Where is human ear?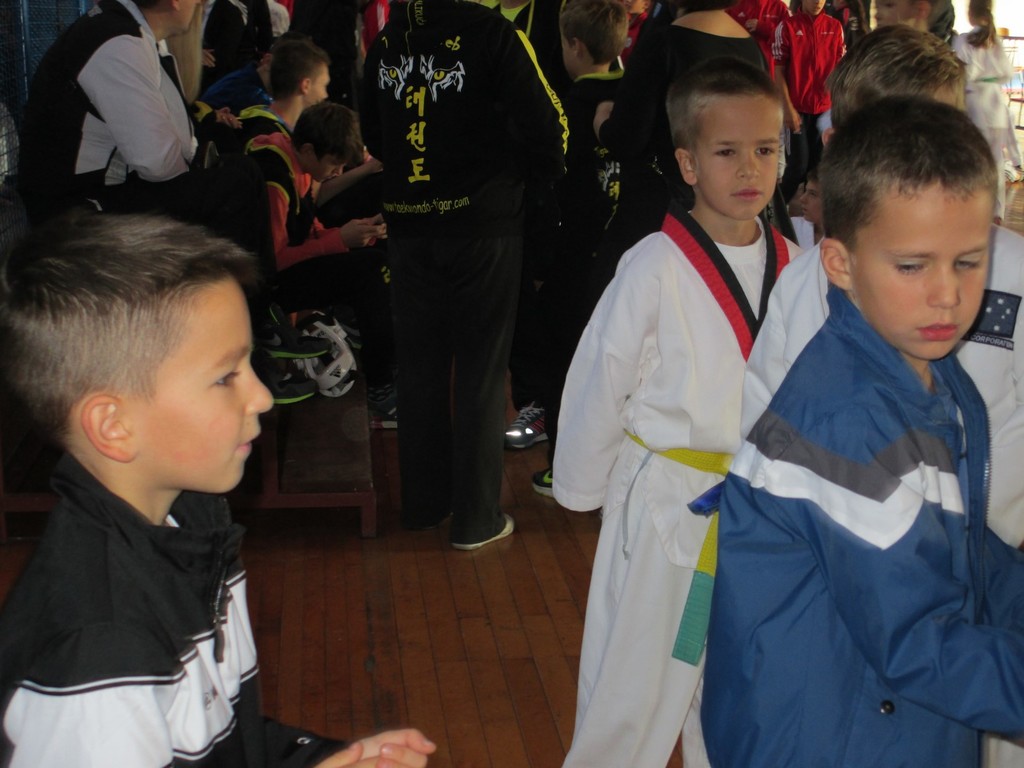
region(820, 240, 853, 291).
